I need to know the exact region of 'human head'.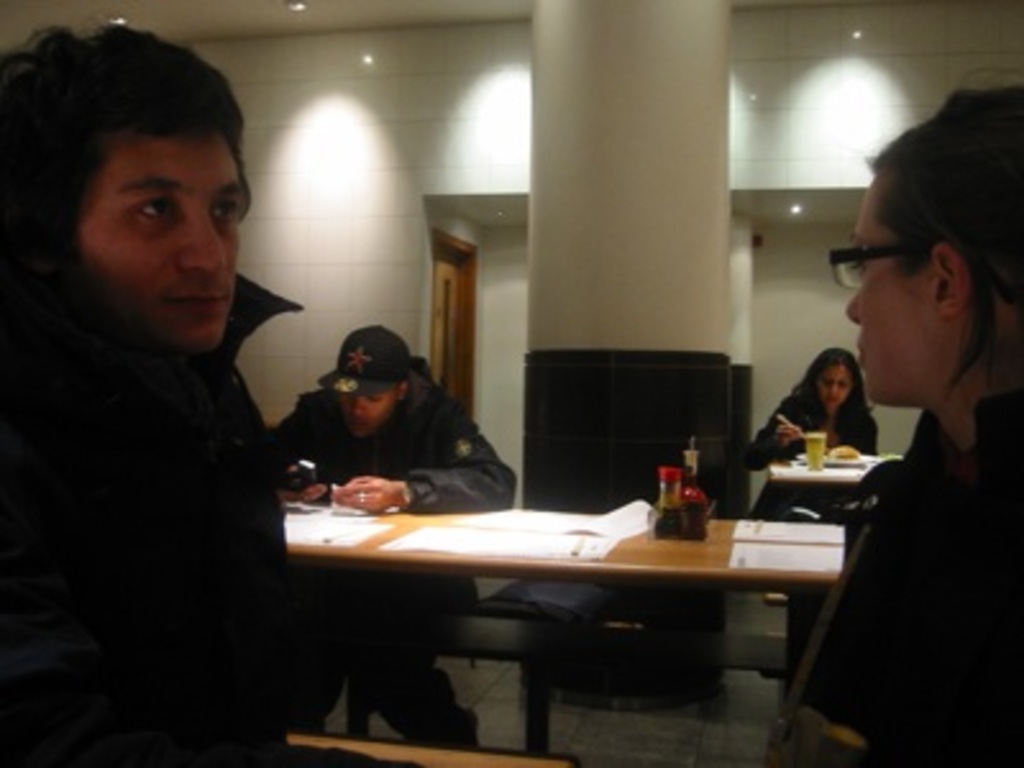
Region: rect(812, 348, 855, 410).
